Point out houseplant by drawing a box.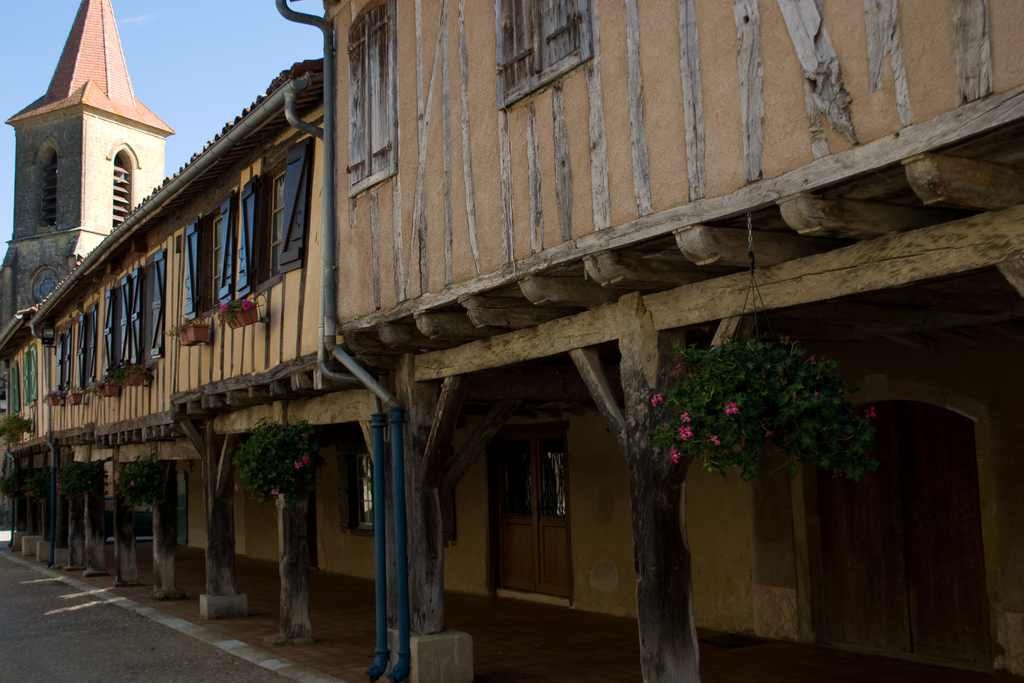
646 334 877 486.
